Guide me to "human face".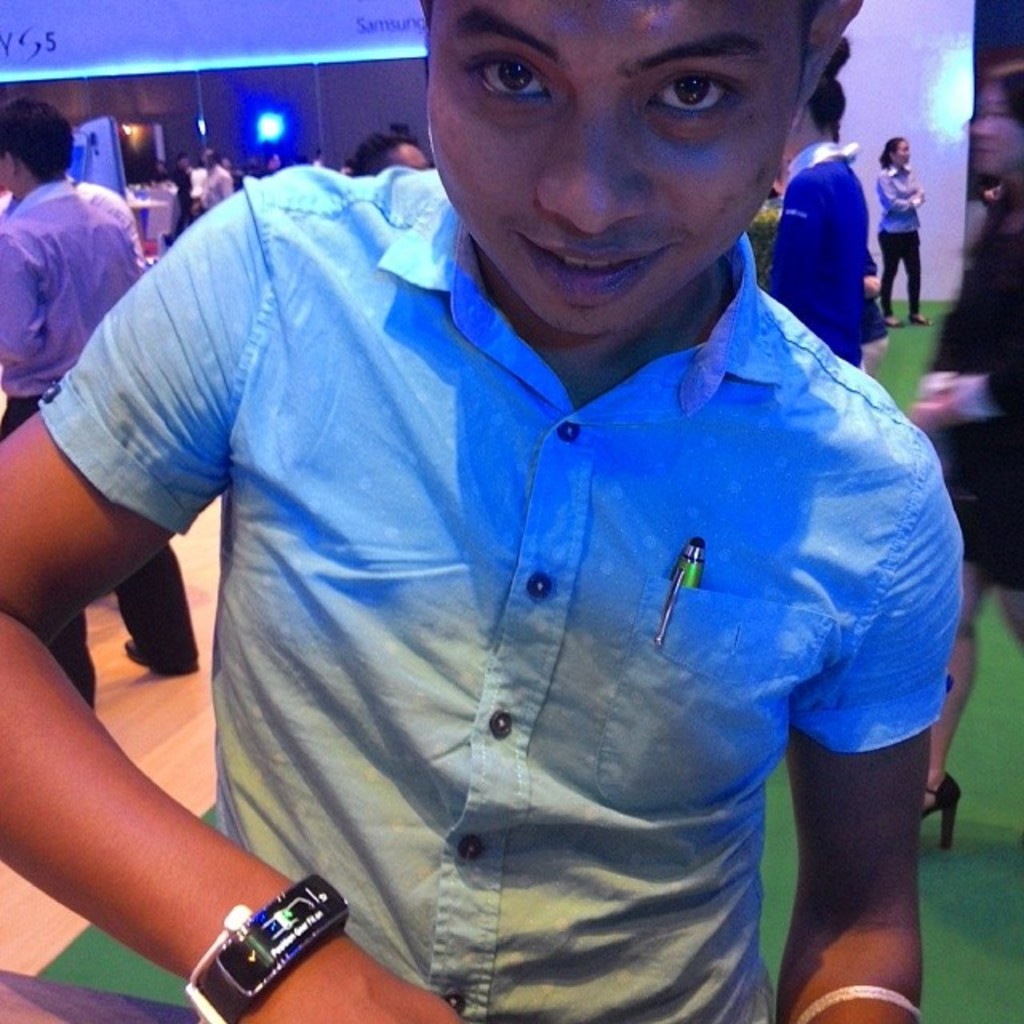
Guidance: detection(362, 141, 427, 171).
